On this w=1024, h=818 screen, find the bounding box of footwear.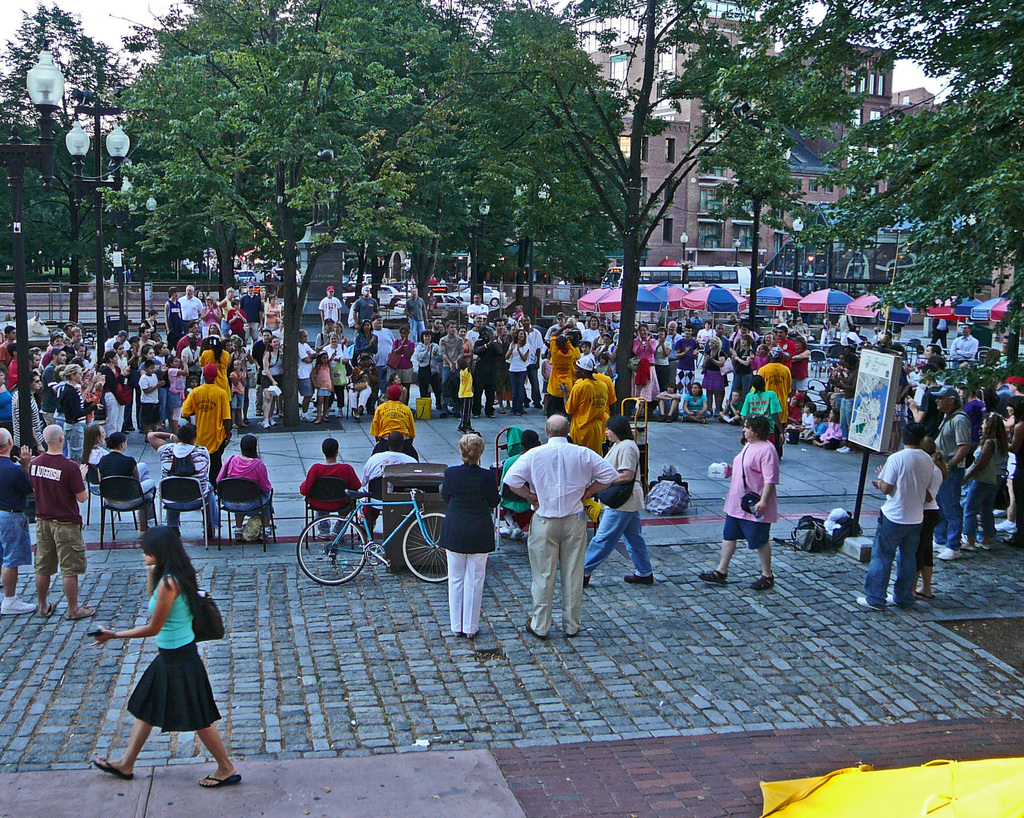
Bounding box: {"left": 518, "top": 408, "right": 522, "bottom": 414}.
